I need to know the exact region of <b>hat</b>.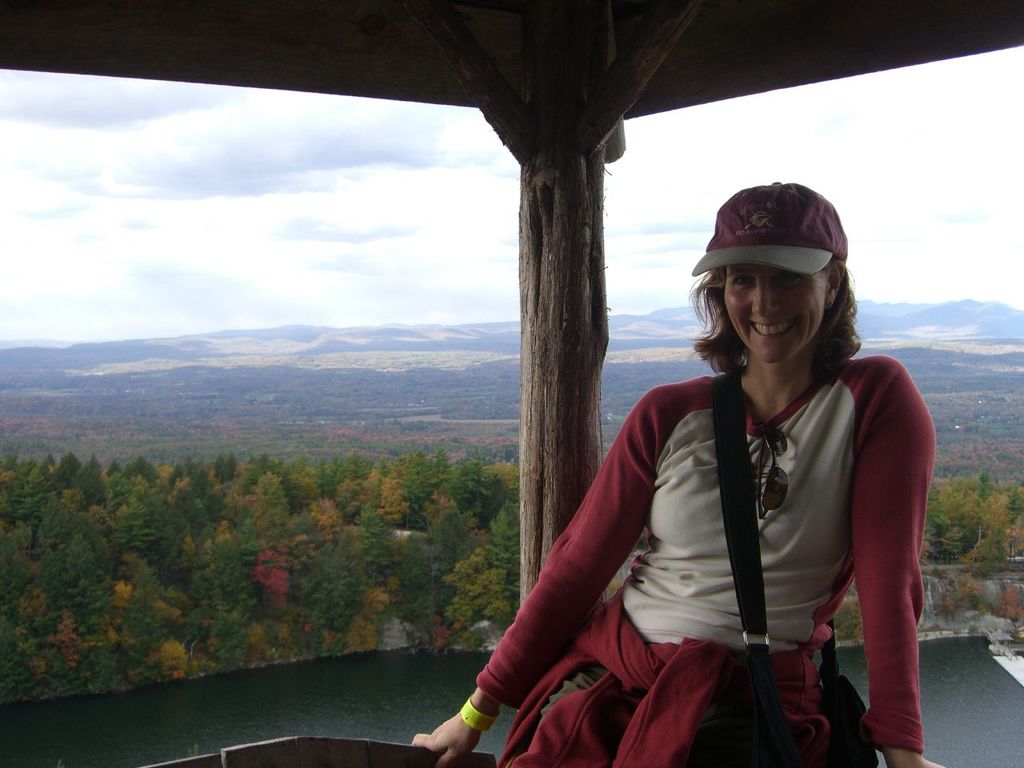
Region: [689, 181, 846, 277].
